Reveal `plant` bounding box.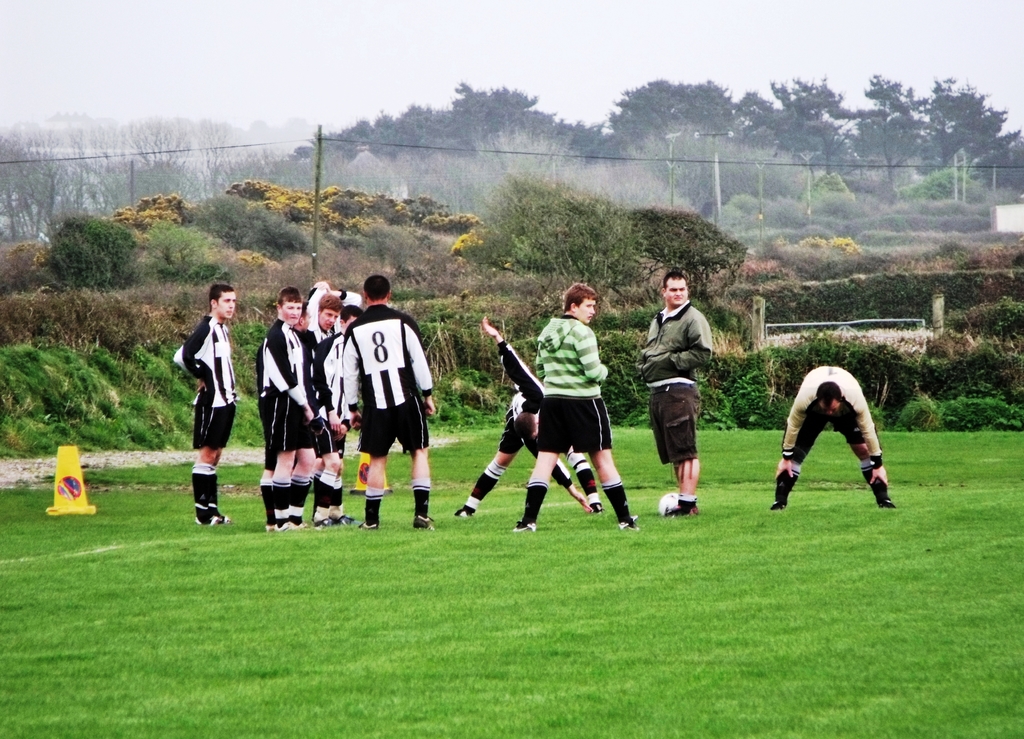
Revealed: locate(766, 336, 833, 409).
